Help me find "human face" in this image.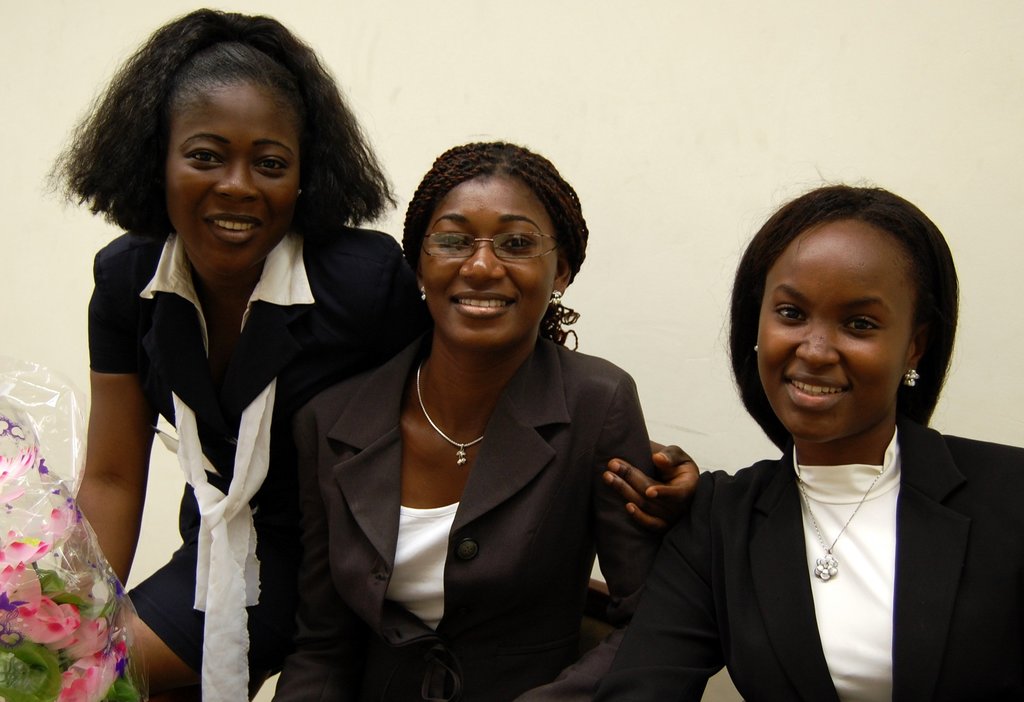
Found it: select_region(168, 81, 298, 272).
